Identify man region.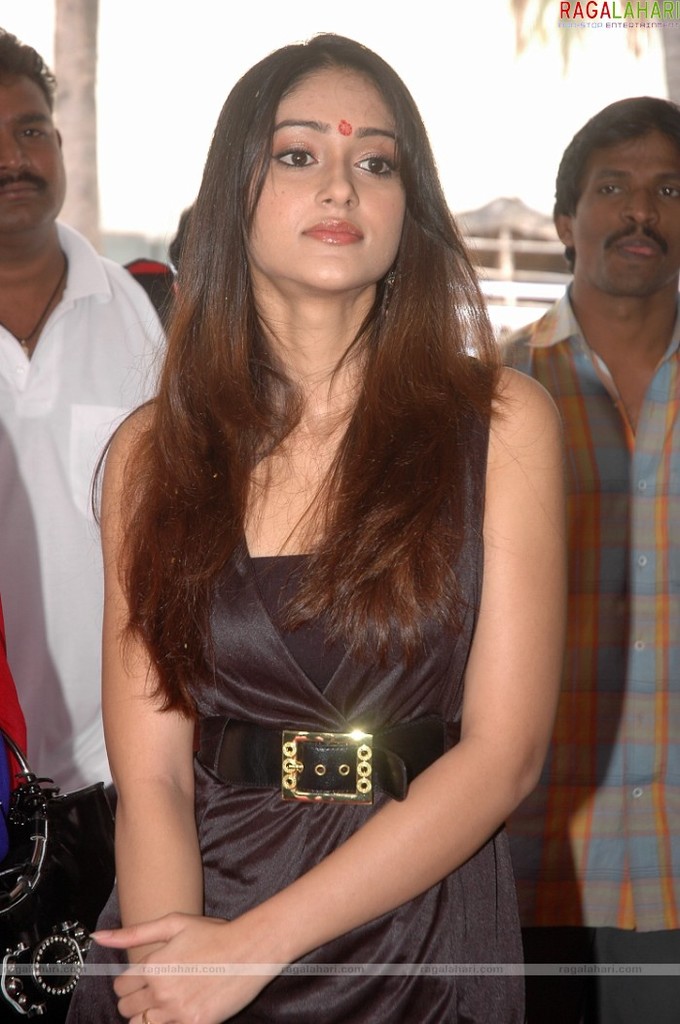
Region: 0,20,173,1023.
